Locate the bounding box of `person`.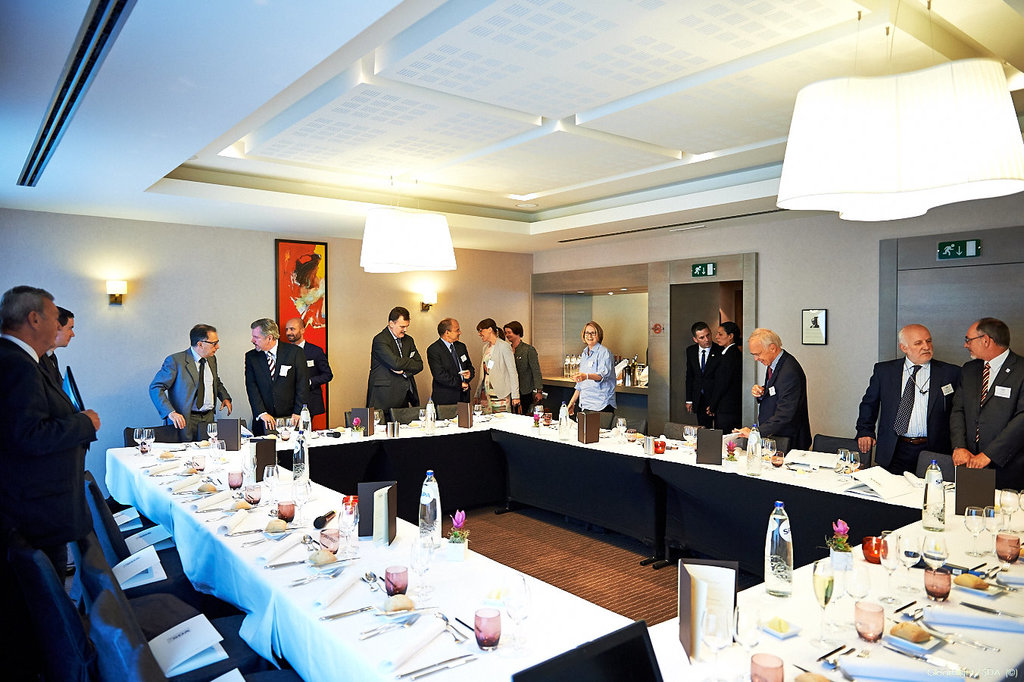
Bounding box: {"left": 425, "top": 314, "right": 473, "bottom": 412}.
